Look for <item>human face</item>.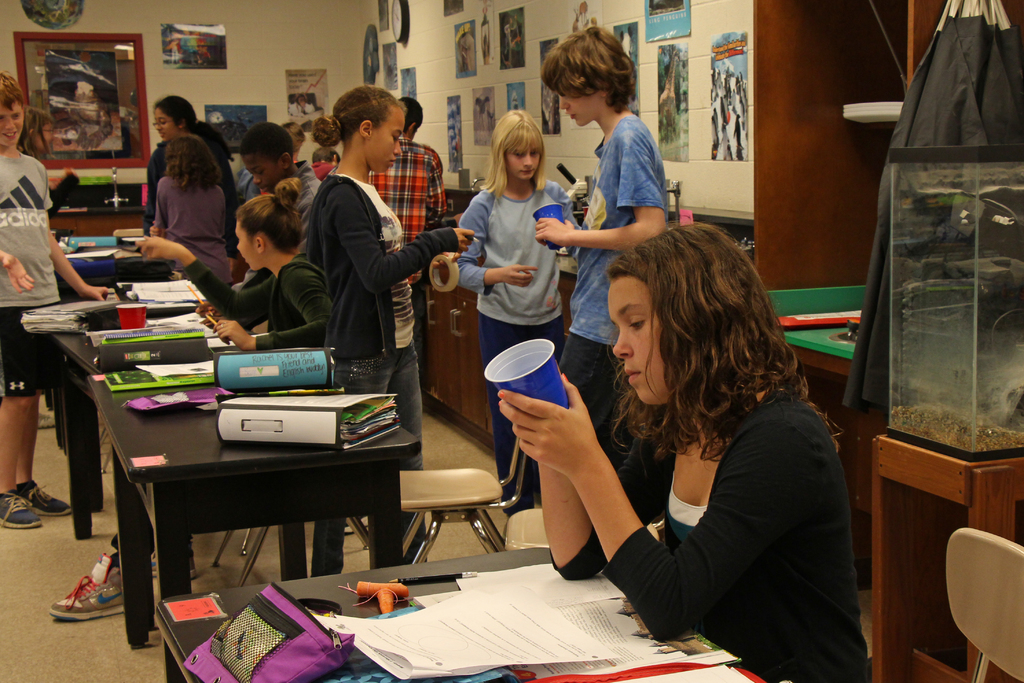
Found: 561:94:596:133.
